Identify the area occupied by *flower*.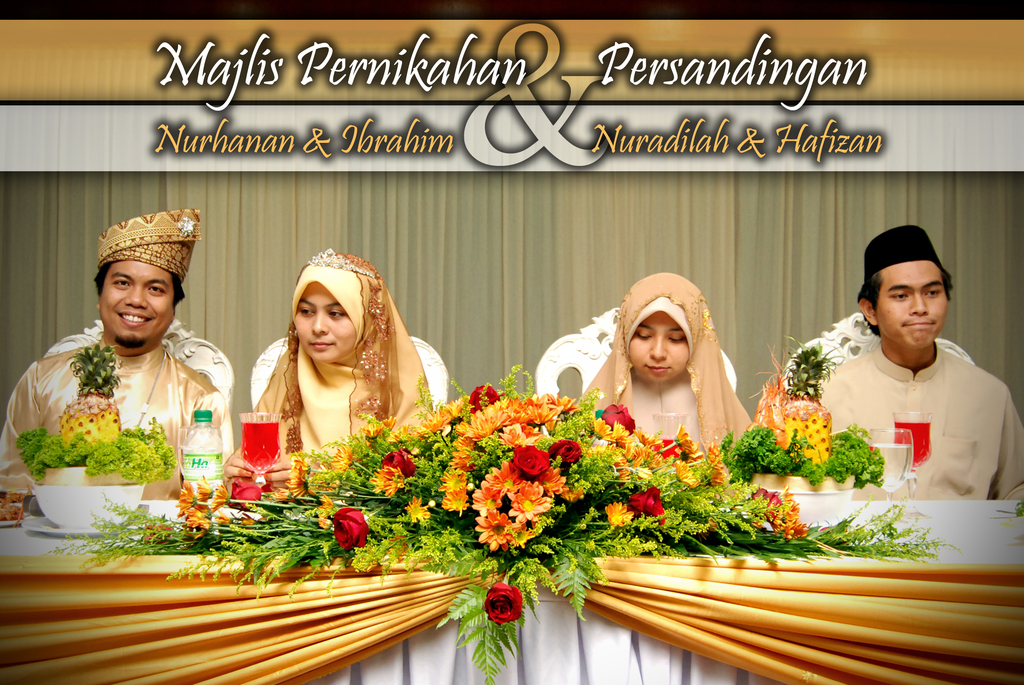
Area: [x1=438, y1=471, x2=473, y2=528].
